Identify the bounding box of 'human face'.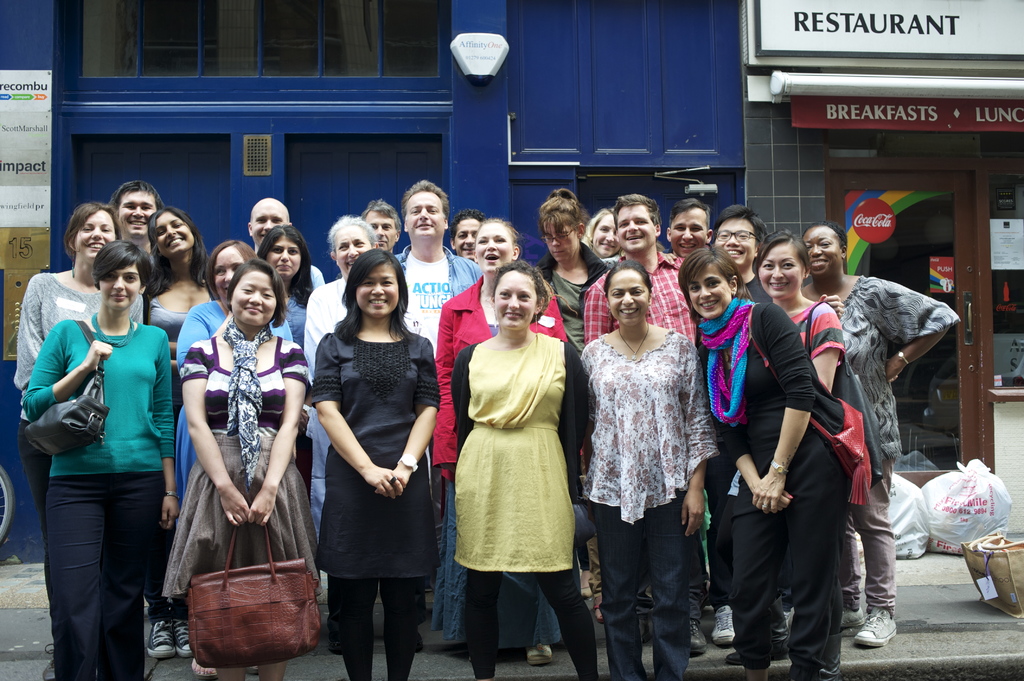
250, 195, 294, 242.
